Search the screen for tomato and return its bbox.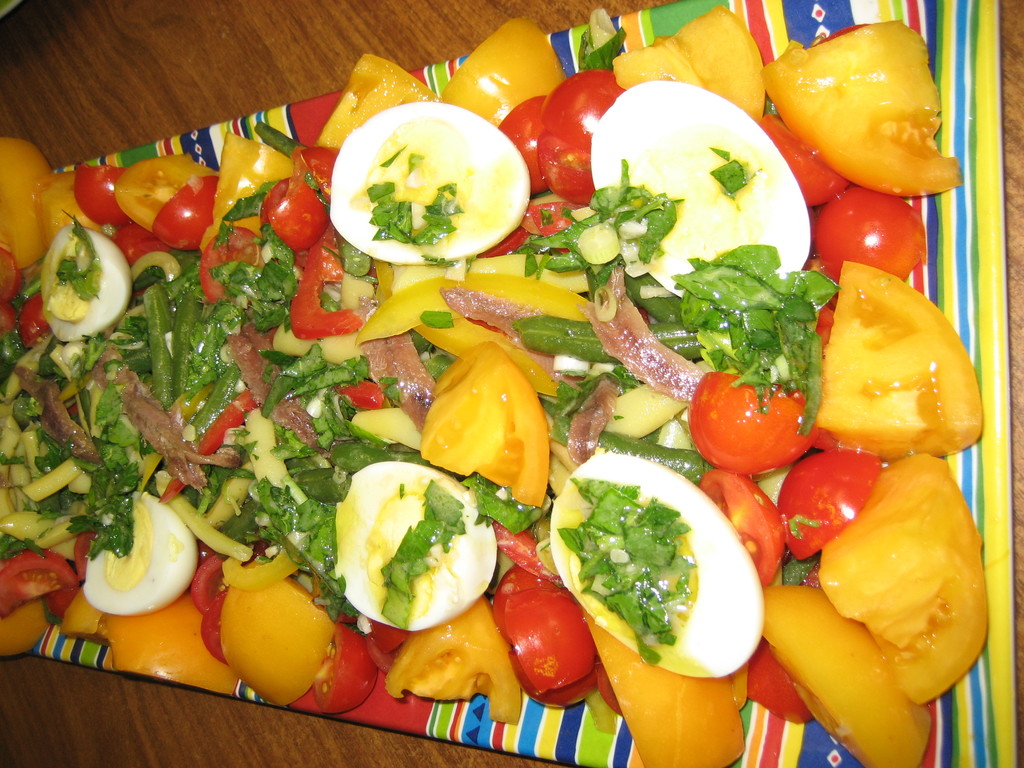
Found: x1=257 y1=179 x2=328 y2=254.
